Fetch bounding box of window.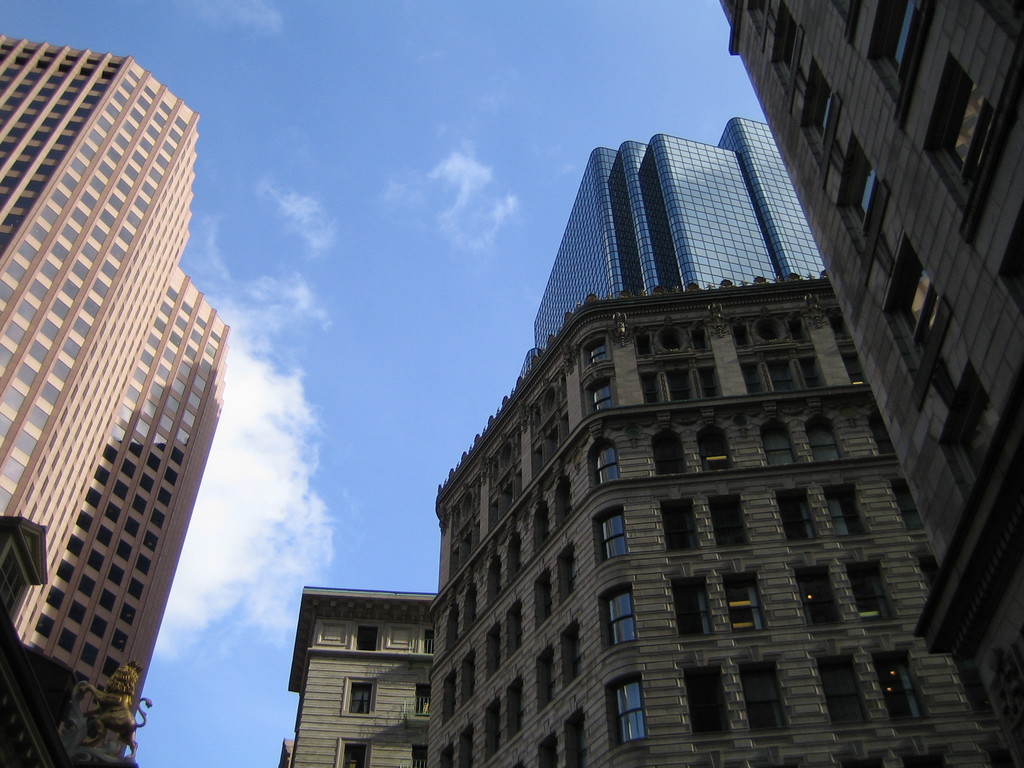
Bbox: [789, 562, 844, 631].
